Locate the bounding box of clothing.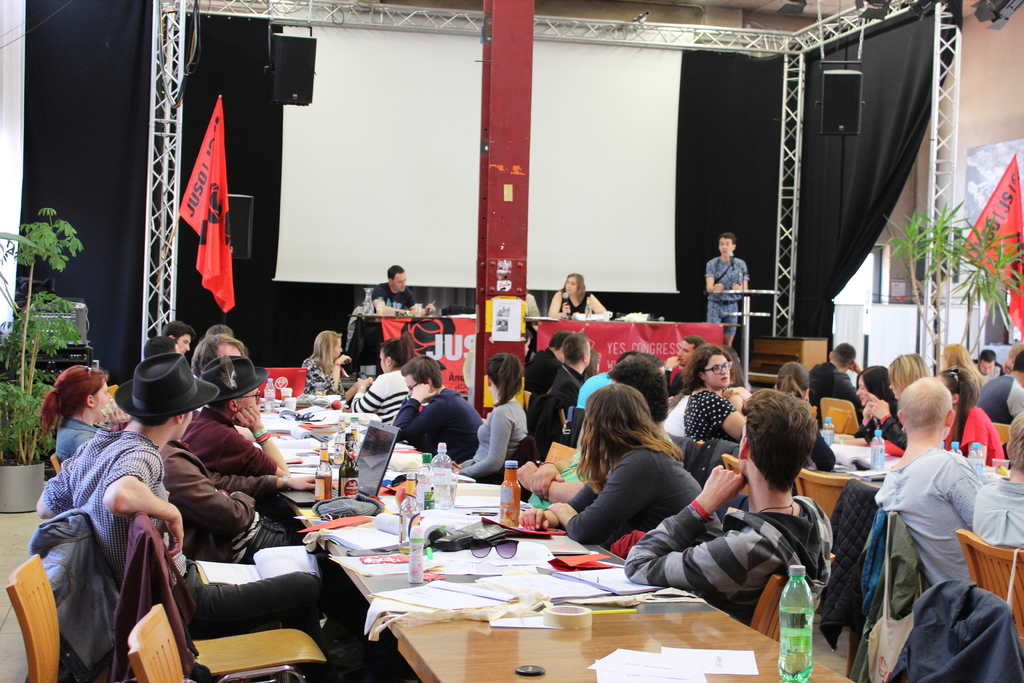
Bounding box: [972, 366, 1023, 425].
